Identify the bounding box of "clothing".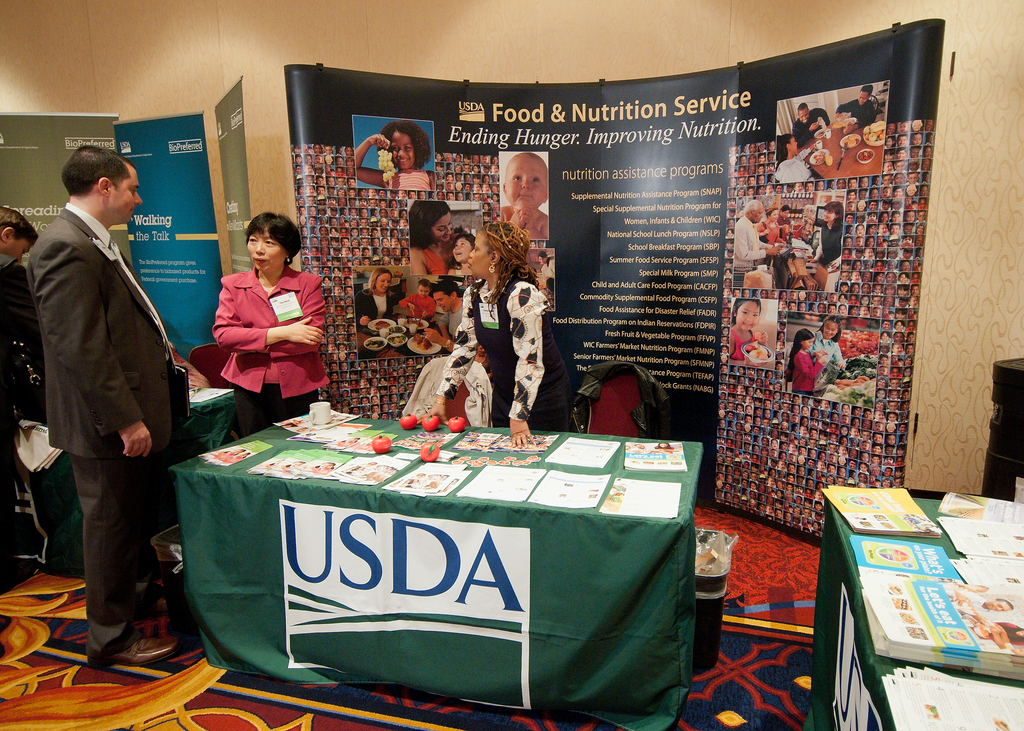
356:284:398:323.
